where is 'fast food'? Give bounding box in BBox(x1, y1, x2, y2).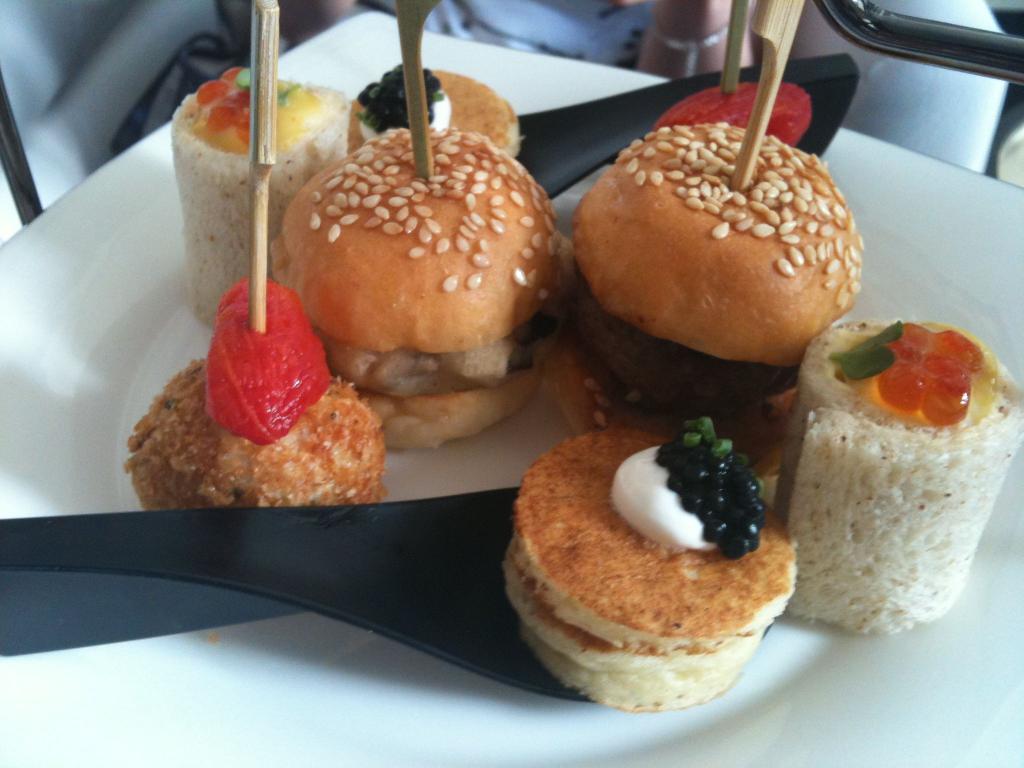
BBox(769, 324, 1023, 634).
